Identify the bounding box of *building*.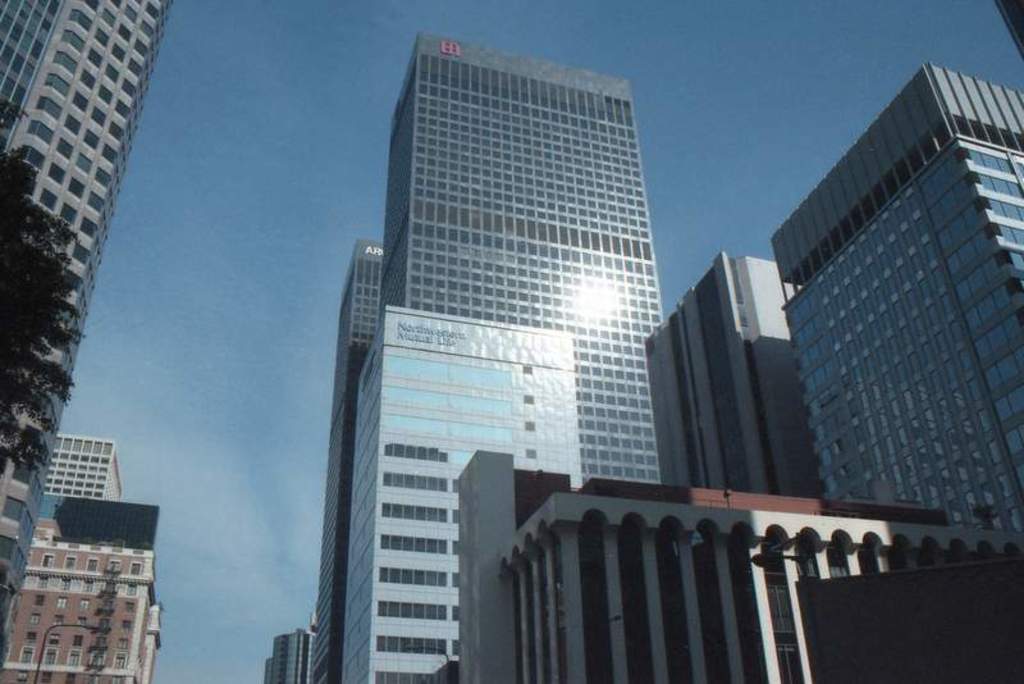
{"left": 998, "top": 0, "right": 1023, "bottom": 51}.
